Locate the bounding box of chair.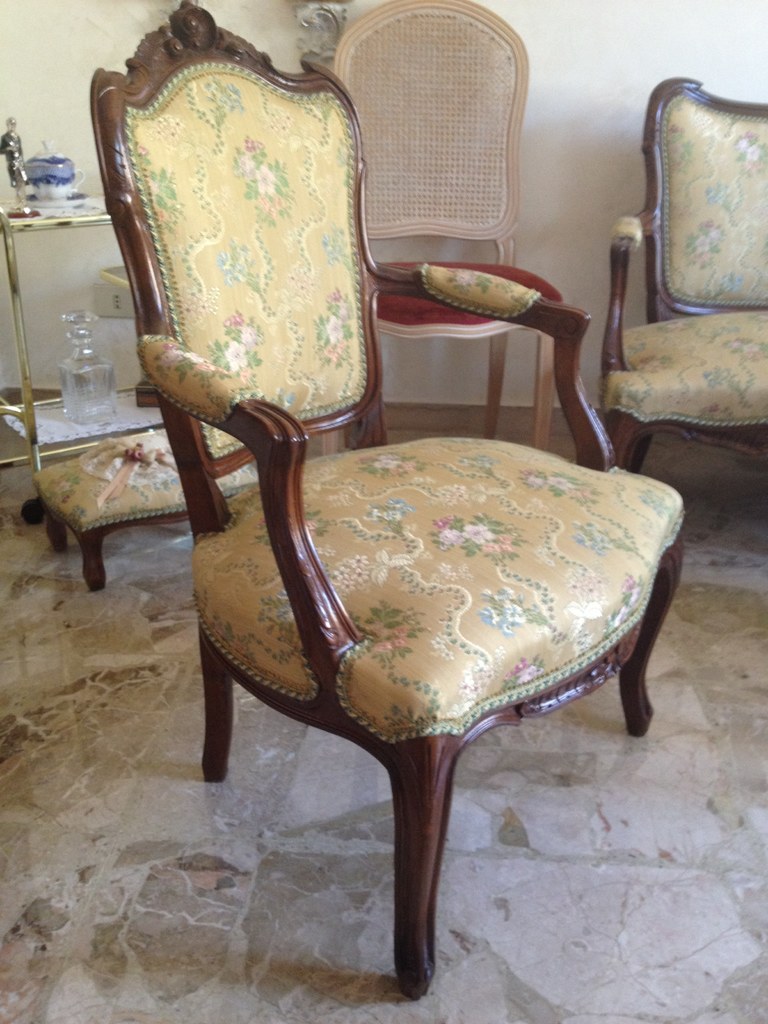
Bounding box: x1=81, y1=0, x2=688, y2=1007.
